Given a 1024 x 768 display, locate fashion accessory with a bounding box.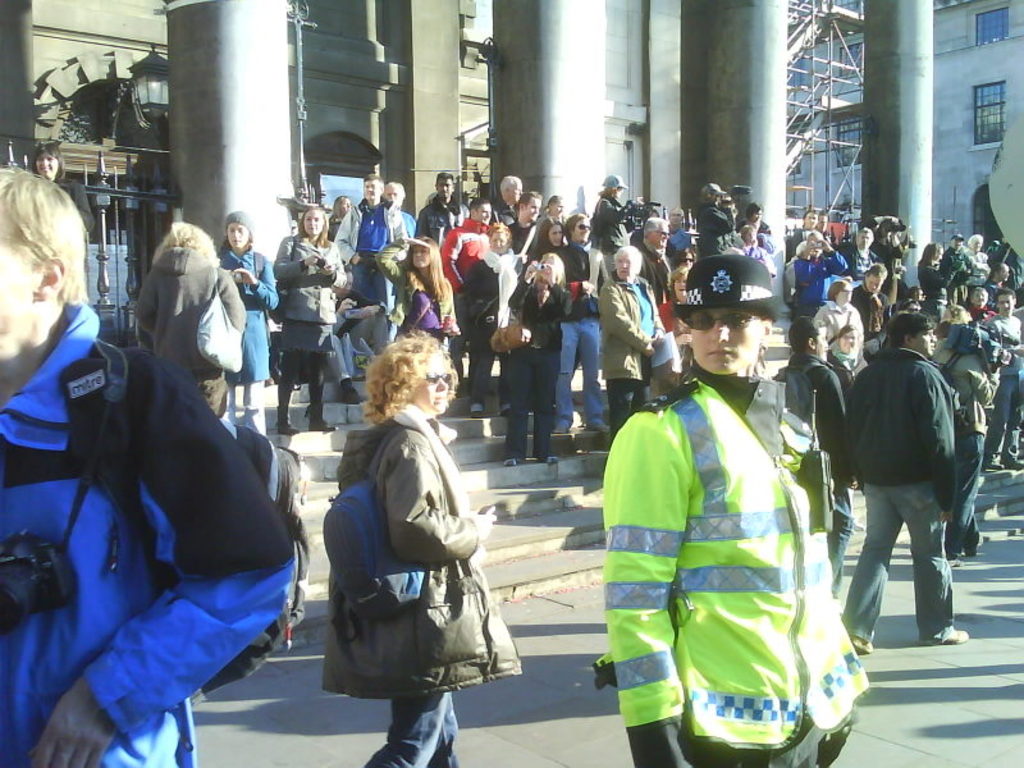
Located: Rect(422, 376, 449, 385).
